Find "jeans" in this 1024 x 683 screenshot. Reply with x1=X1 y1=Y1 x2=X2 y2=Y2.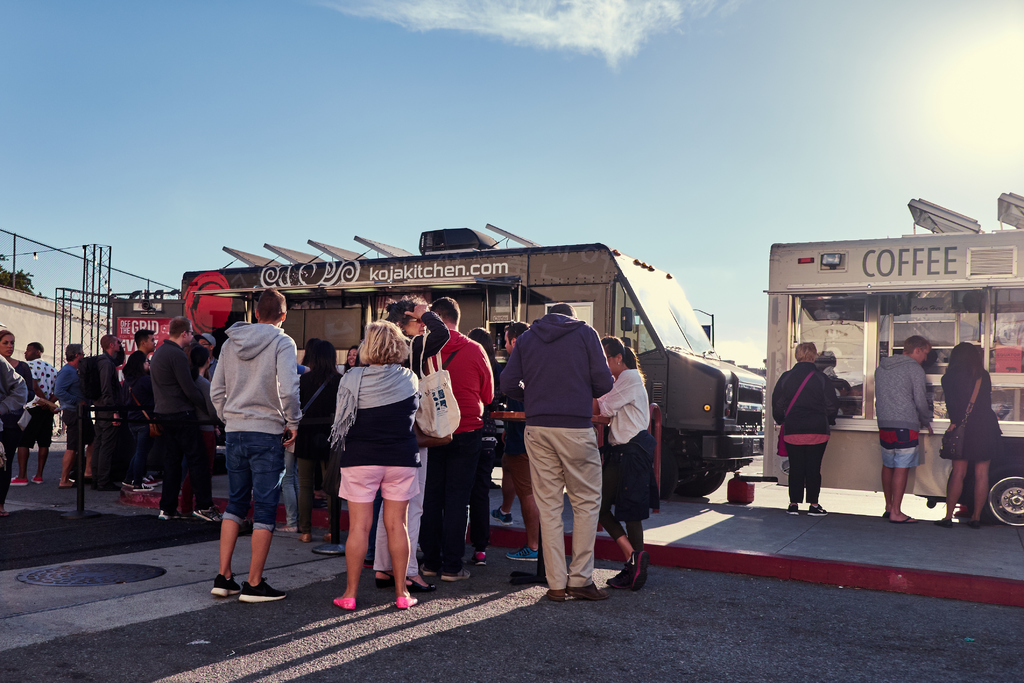
x1=778 y1=441 x2=829 y2=501.
